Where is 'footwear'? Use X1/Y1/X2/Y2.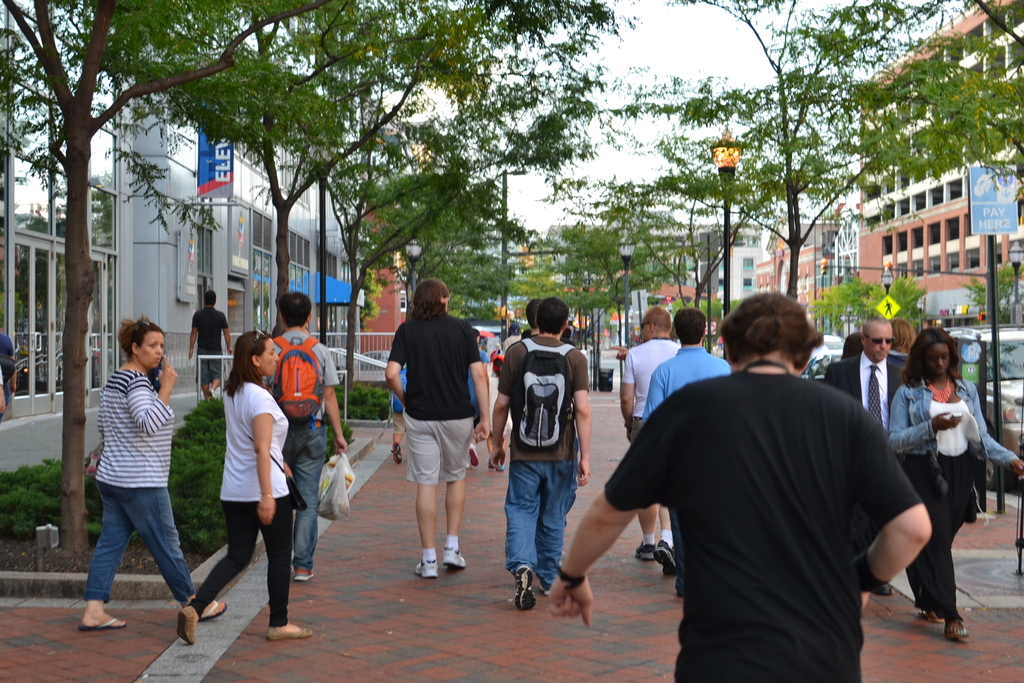
292/563/316/580.
